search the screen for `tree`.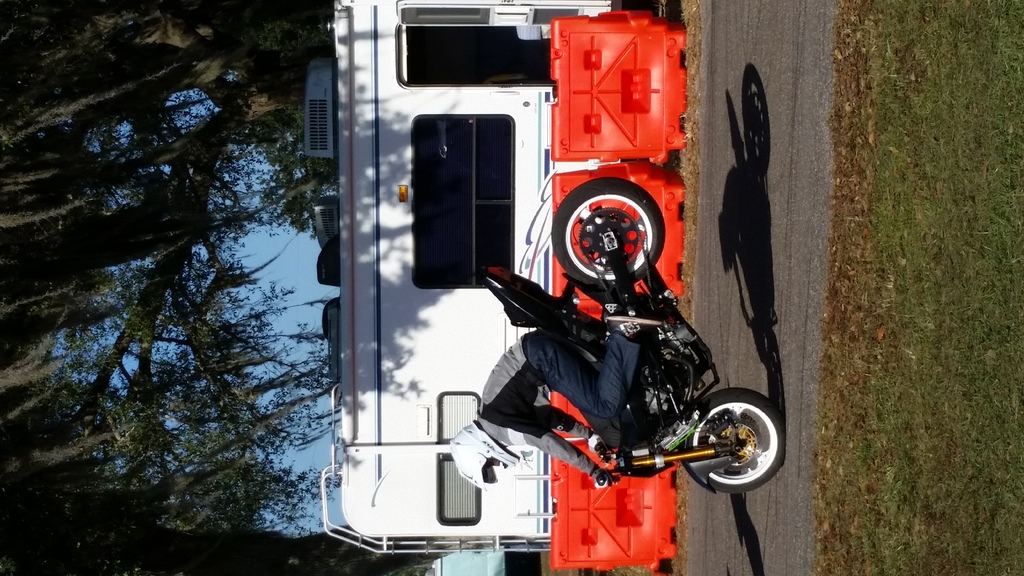
Found at x1=0 y1=5 x2=326 y2=509.
